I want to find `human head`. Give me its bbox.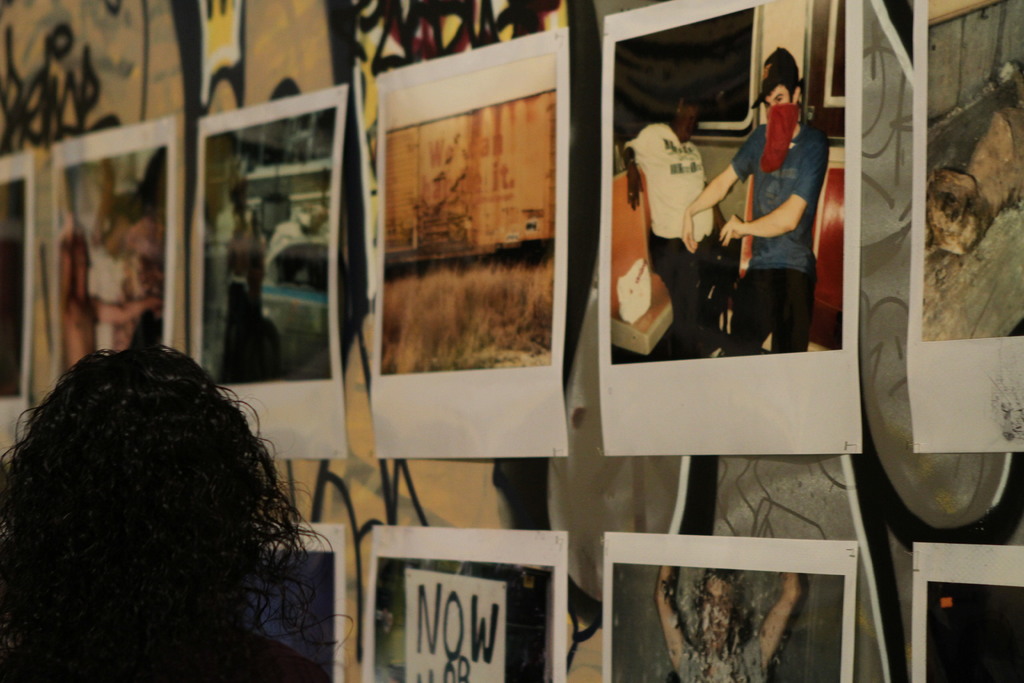
(left=751, top=50, right=803, bottom=135).
